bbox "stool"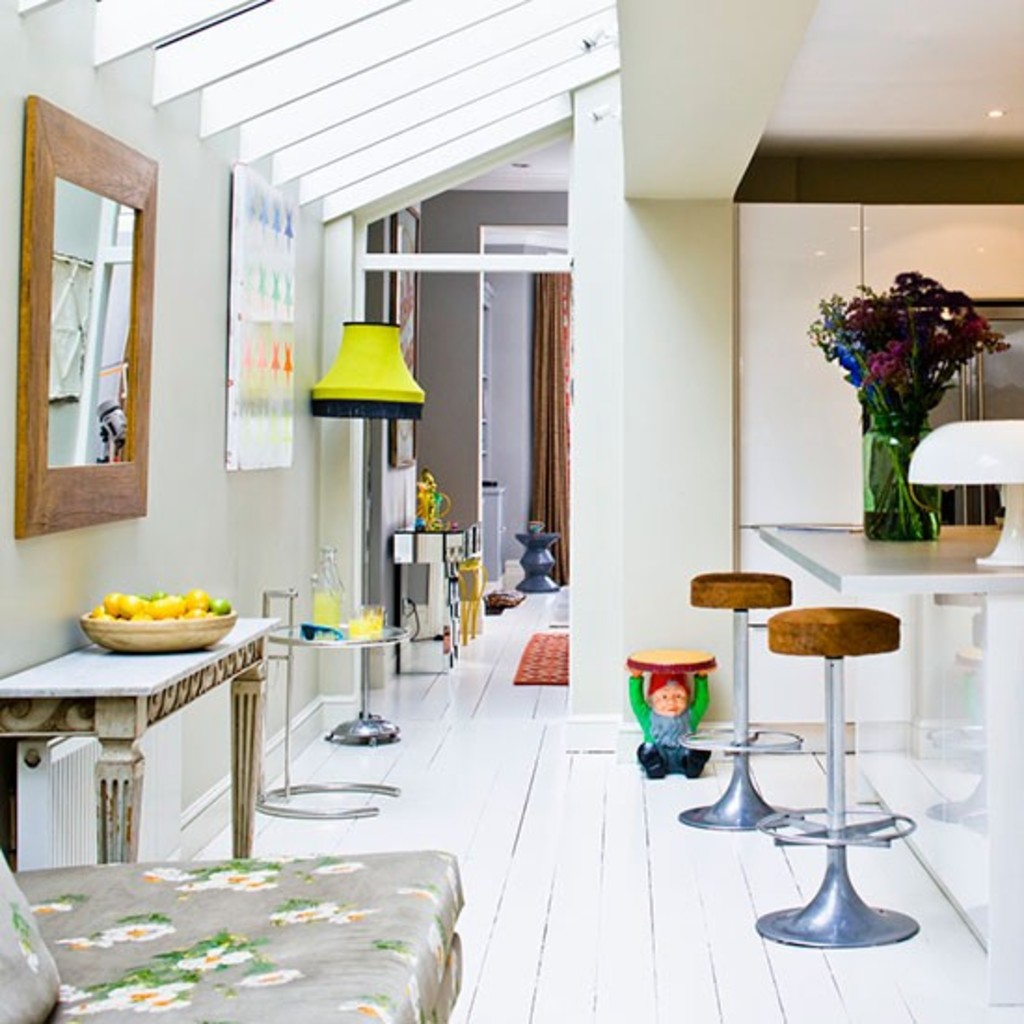
{"x1": 681, "y1": 573, "x2": 799, "y2": 830}
